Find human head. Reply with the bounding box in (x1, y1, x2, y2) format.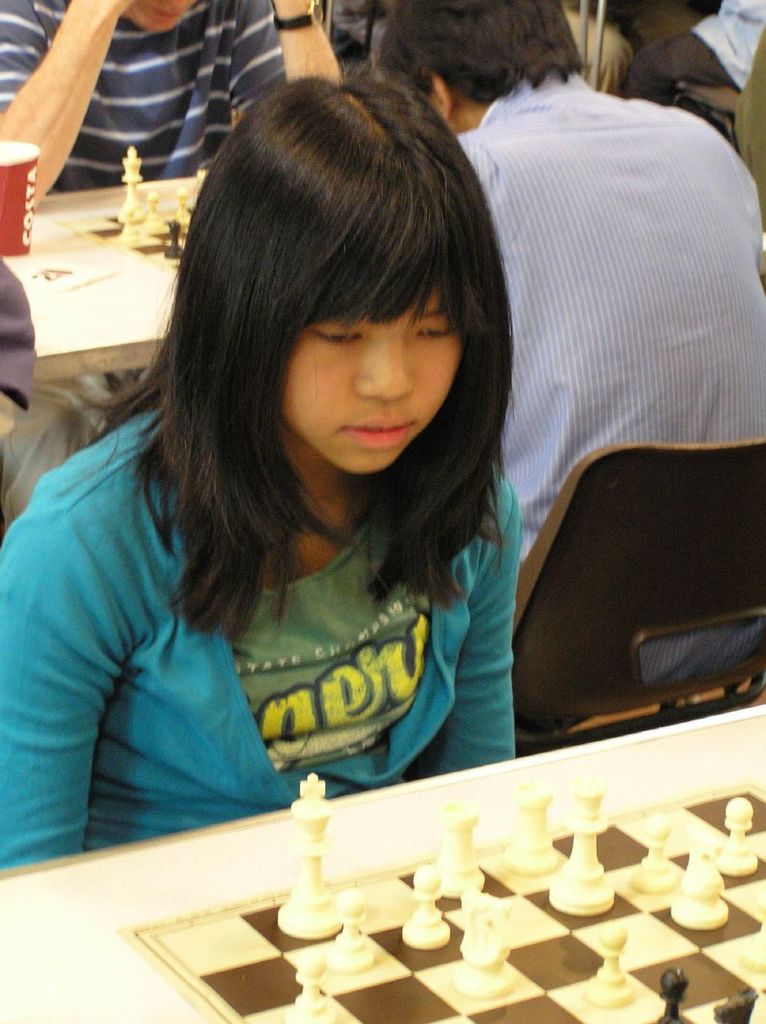
(190, 70, 553, 477).
